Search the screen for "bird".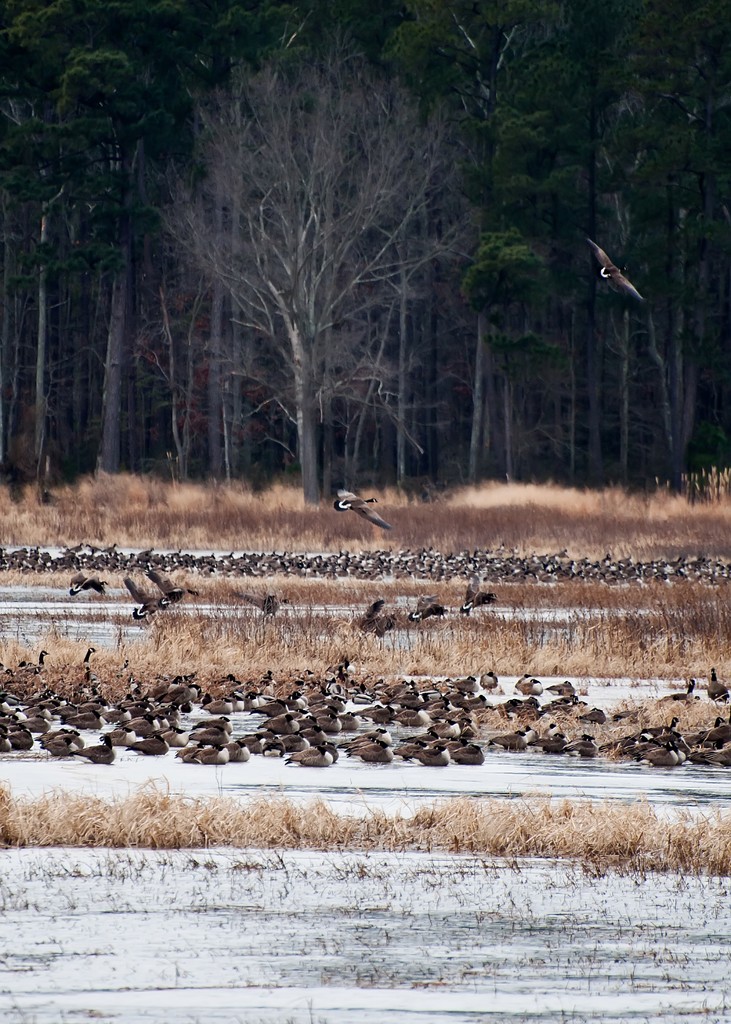
Found at [left=328, top=485, right=393, bottom=534].
